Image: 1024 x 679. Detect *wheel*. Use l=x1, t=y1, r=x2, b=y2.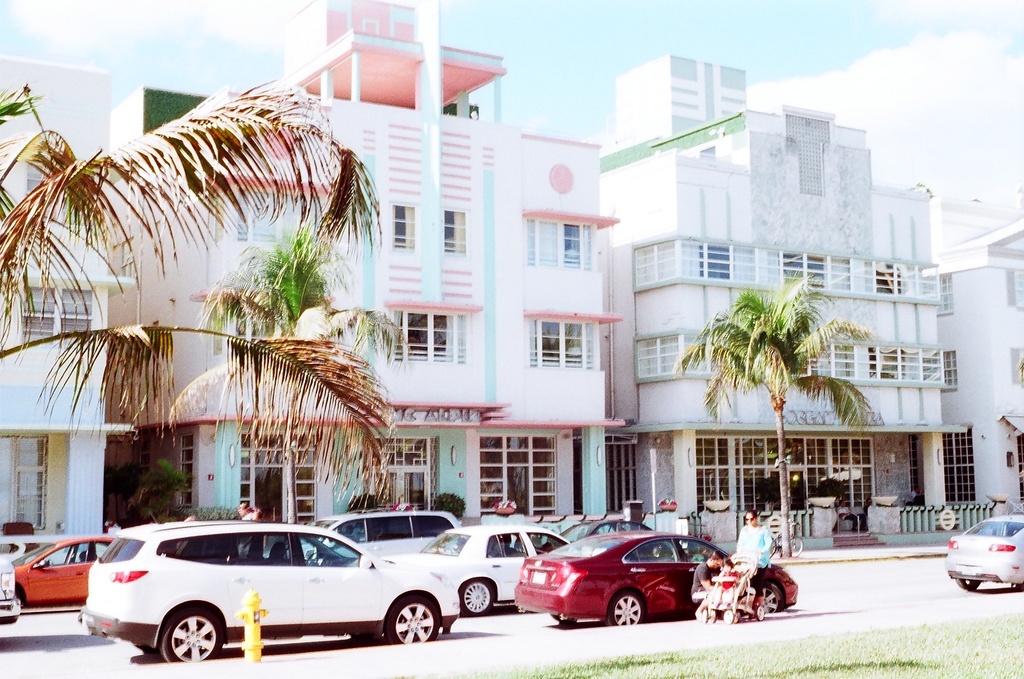
l=771, t=536, r=777, b=558.
